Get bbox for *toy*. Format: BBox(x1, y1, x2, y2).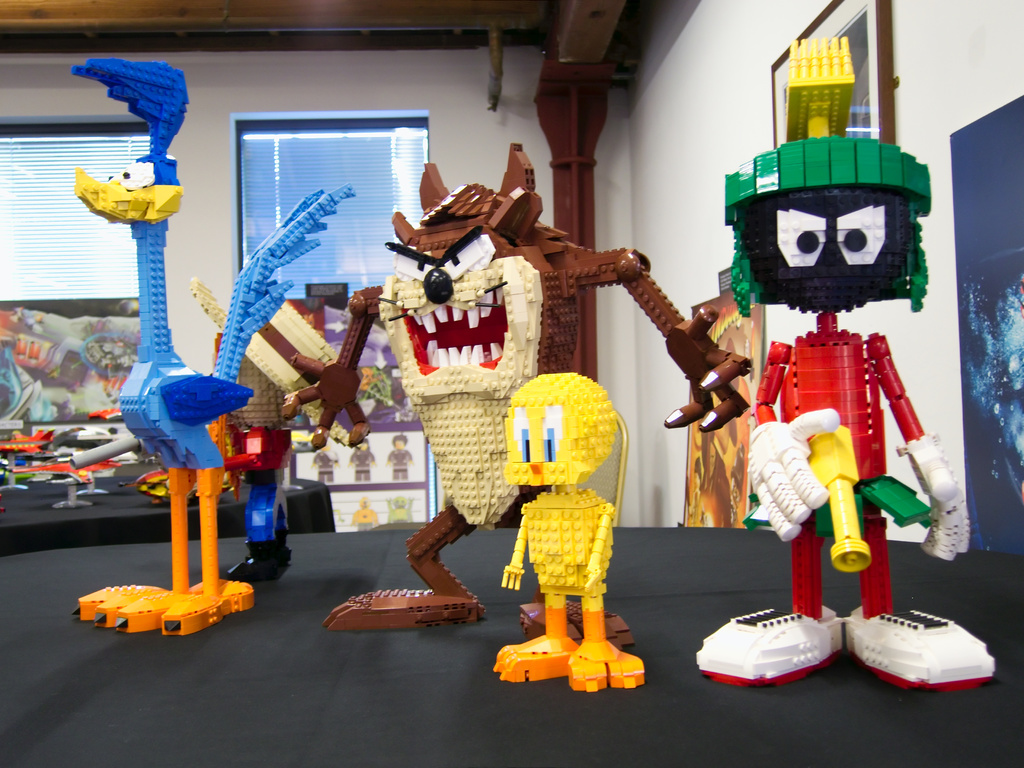
BBox(8, 447, 118, 507).
